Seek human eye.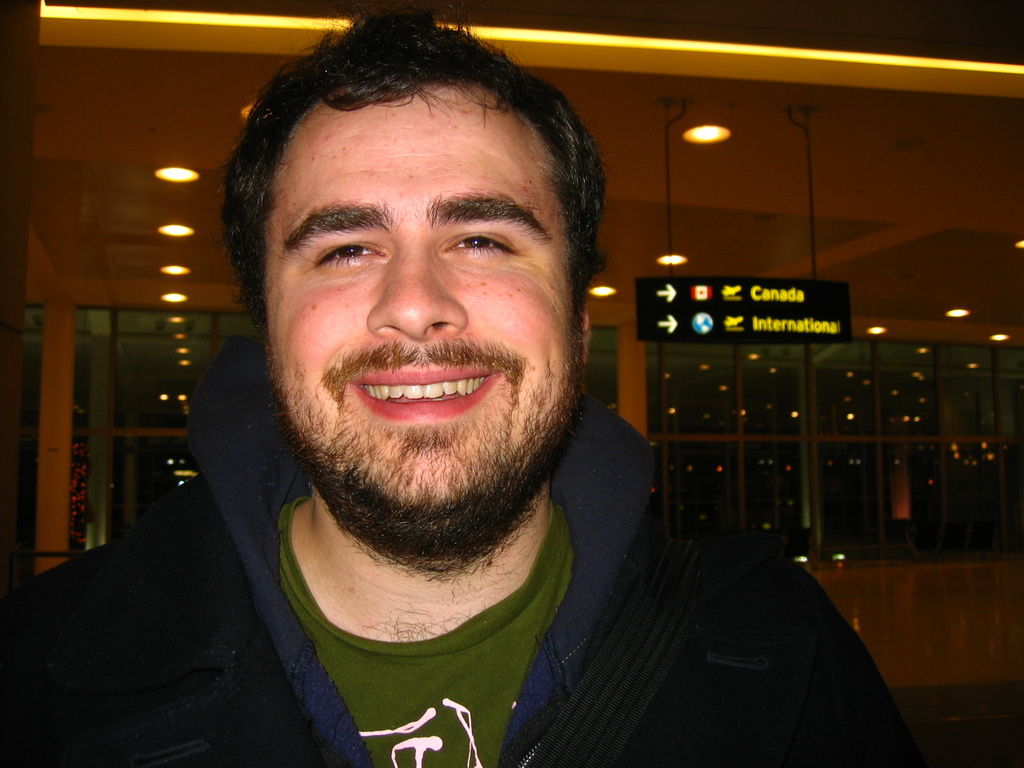
<bbox>287, 212, 383, 288</bbox>.
